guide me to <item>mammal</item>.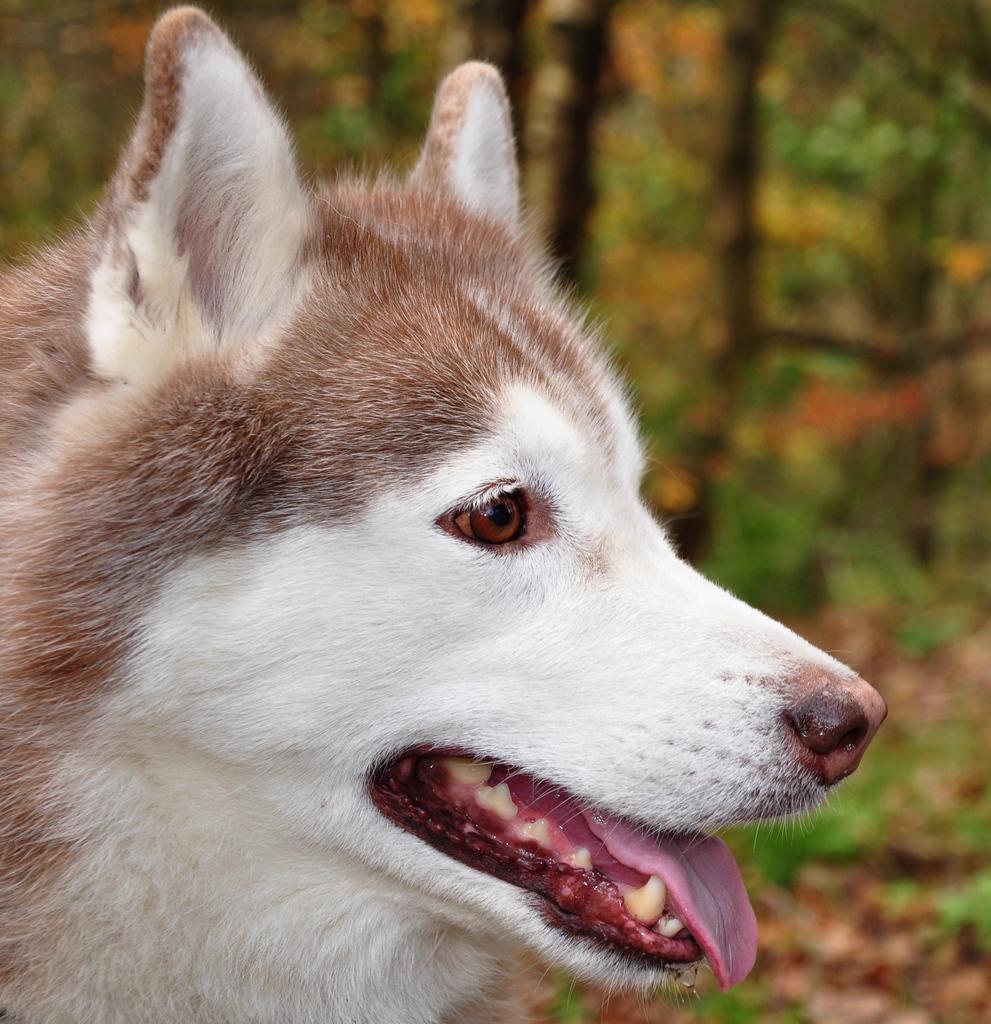
Guidance: {"left": 0, "top": 4, "right": 887, "bottom": 1023}.
